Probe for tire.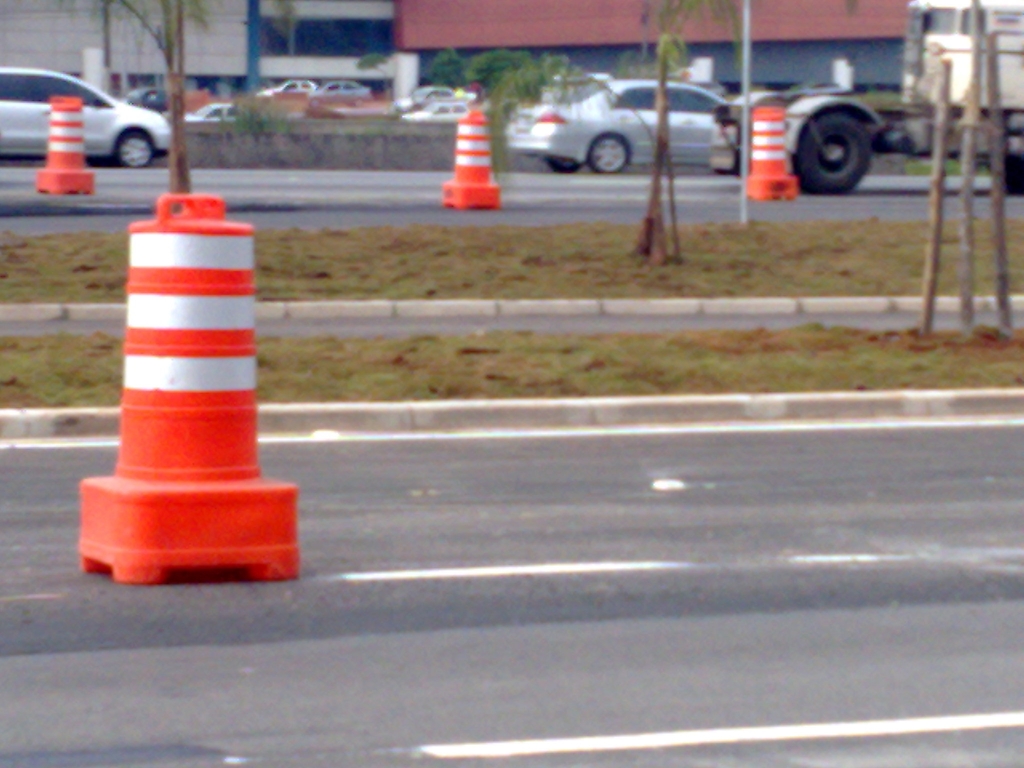
Probe result: <box>85,155,111,166</box>.
